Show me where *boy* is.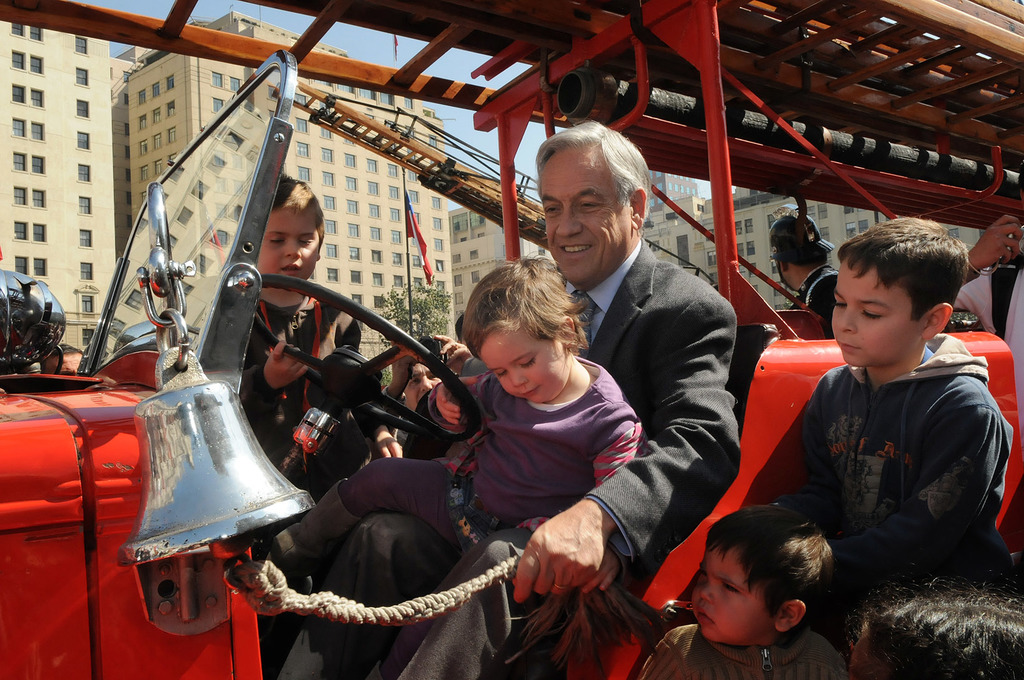
*boy* is at {"left": 239, "top": 170, "right": 404, "bottom": 524}.
